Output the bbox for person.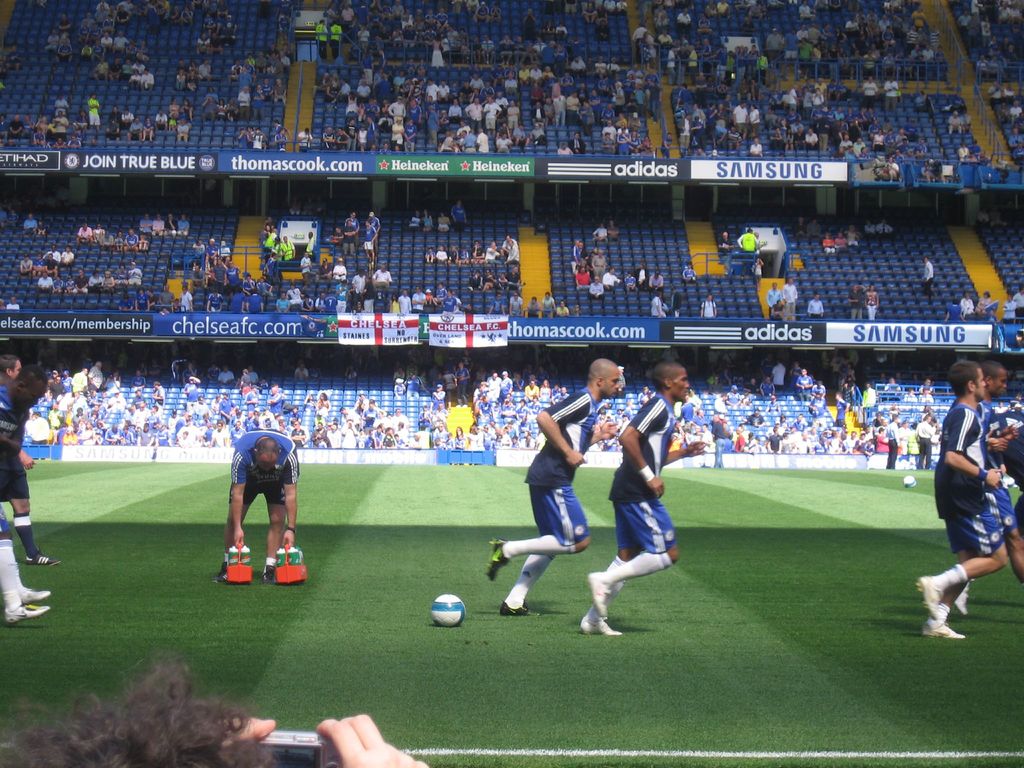
bbox=(3, 354, 52, 563).
